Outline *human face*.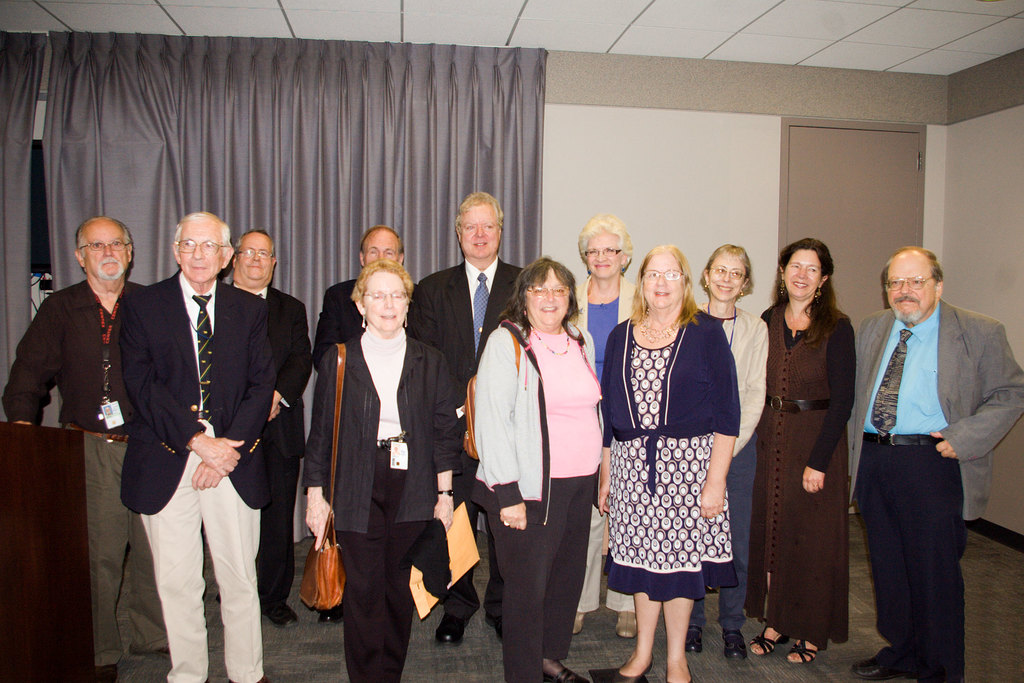
Outline: bbox=(237, 233, 270, 284).
